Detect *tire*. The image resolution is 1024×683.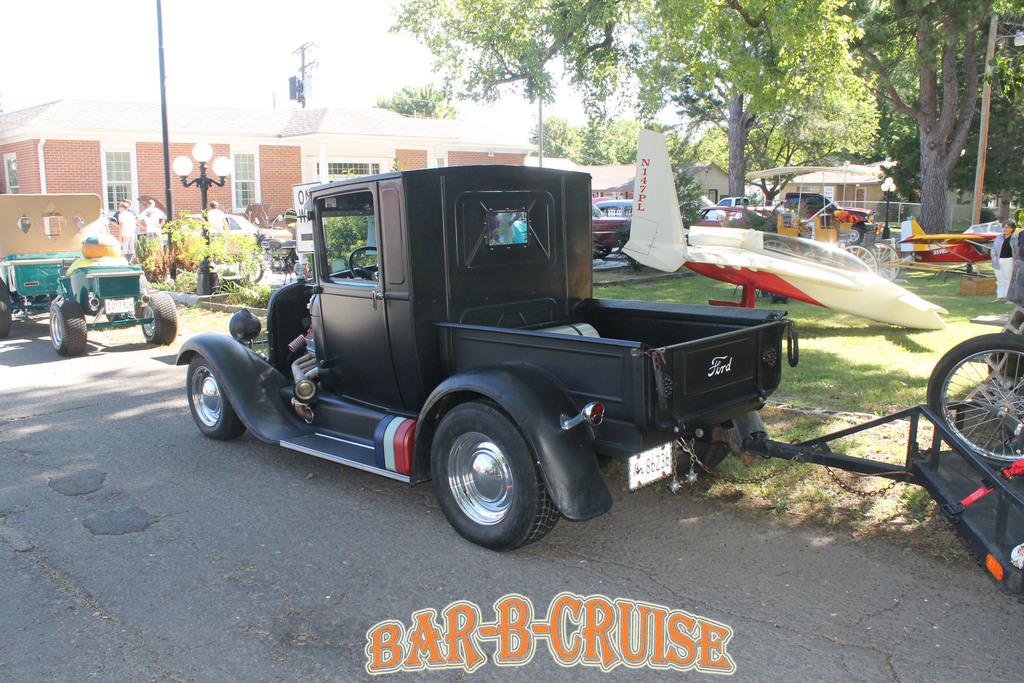
0,293,11,340.
